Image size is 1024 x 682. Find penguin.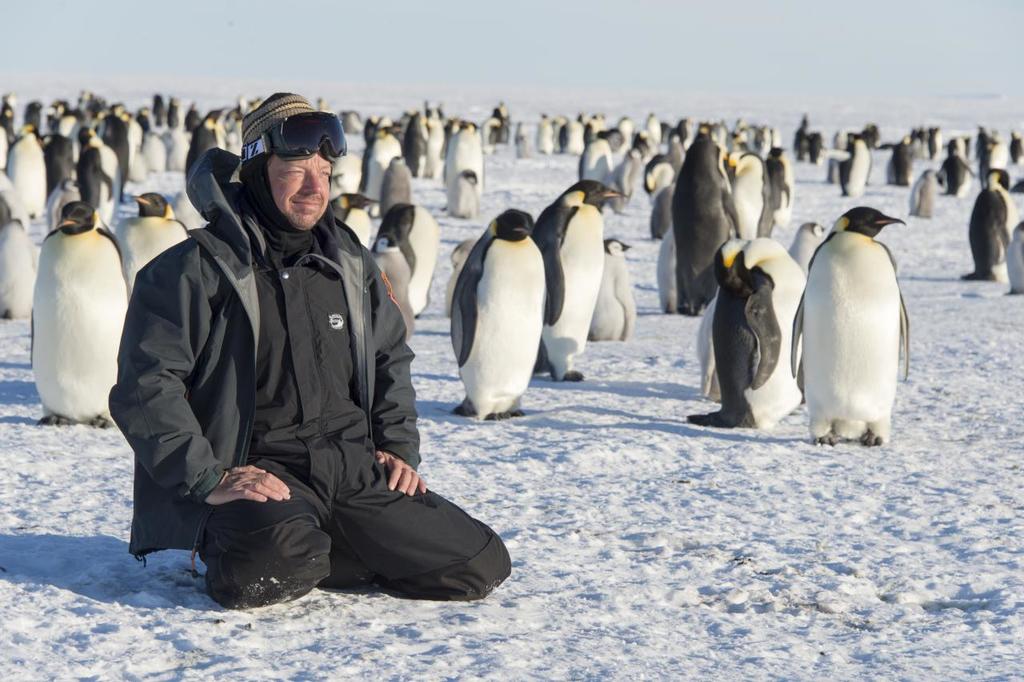
bbox(530, 180, 630, 386).
